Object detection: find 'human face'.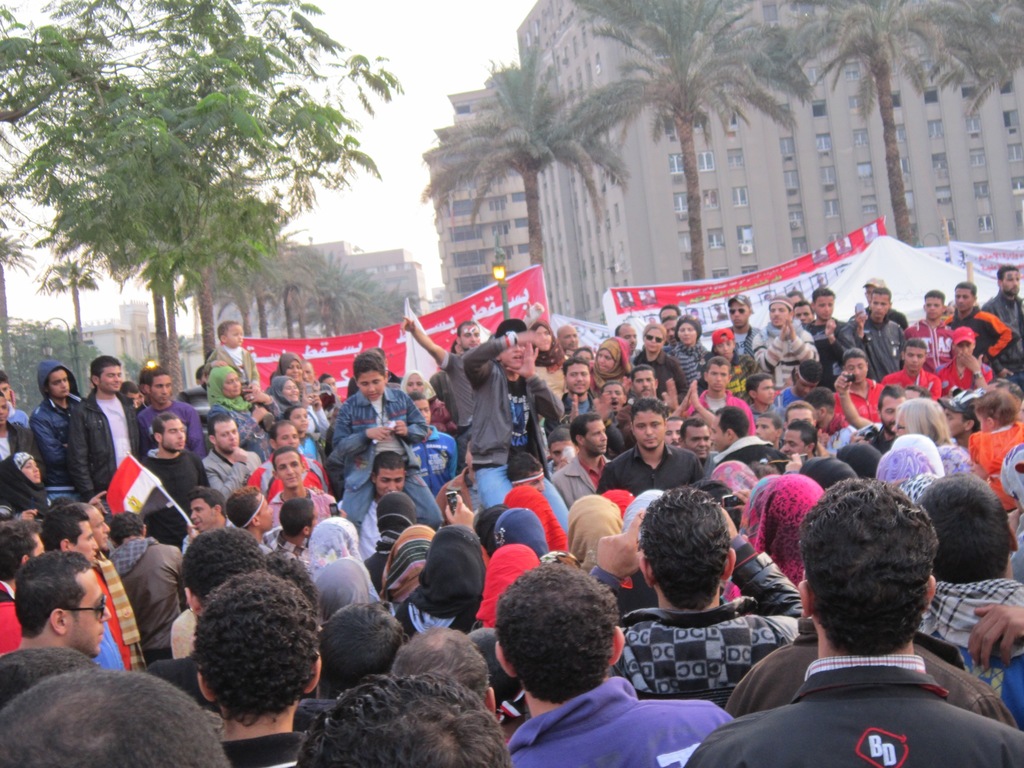
left=892, top=413, right=906, bottom=435.
